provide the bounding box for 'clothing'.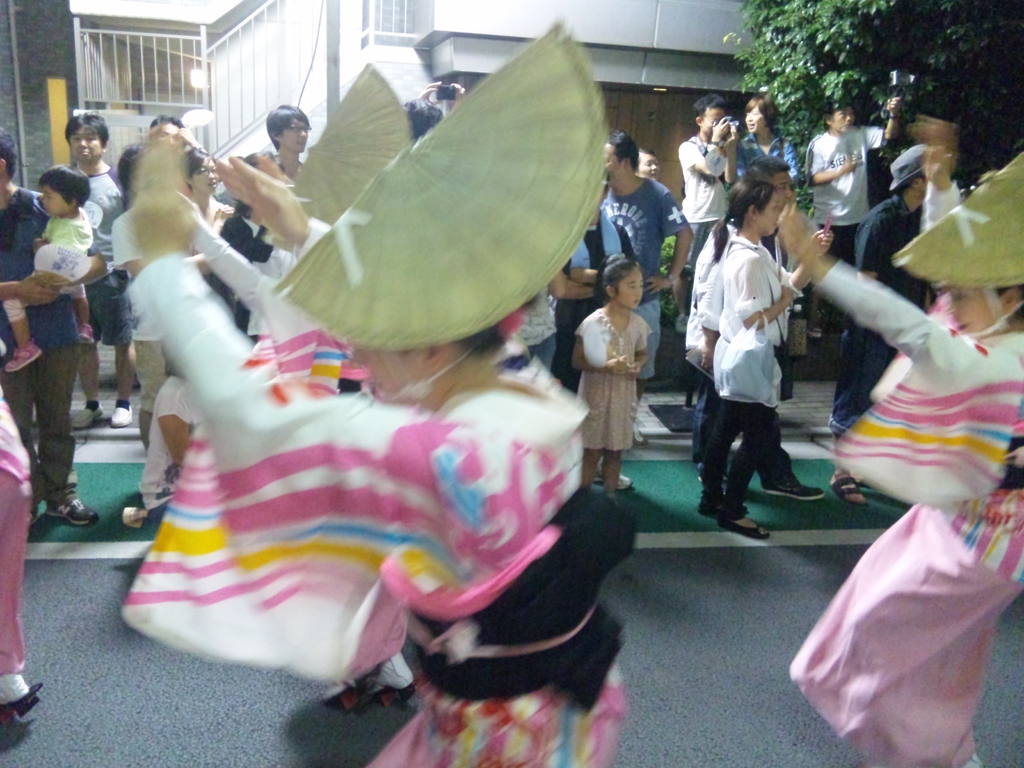
box(259, 157, 307, 264).
